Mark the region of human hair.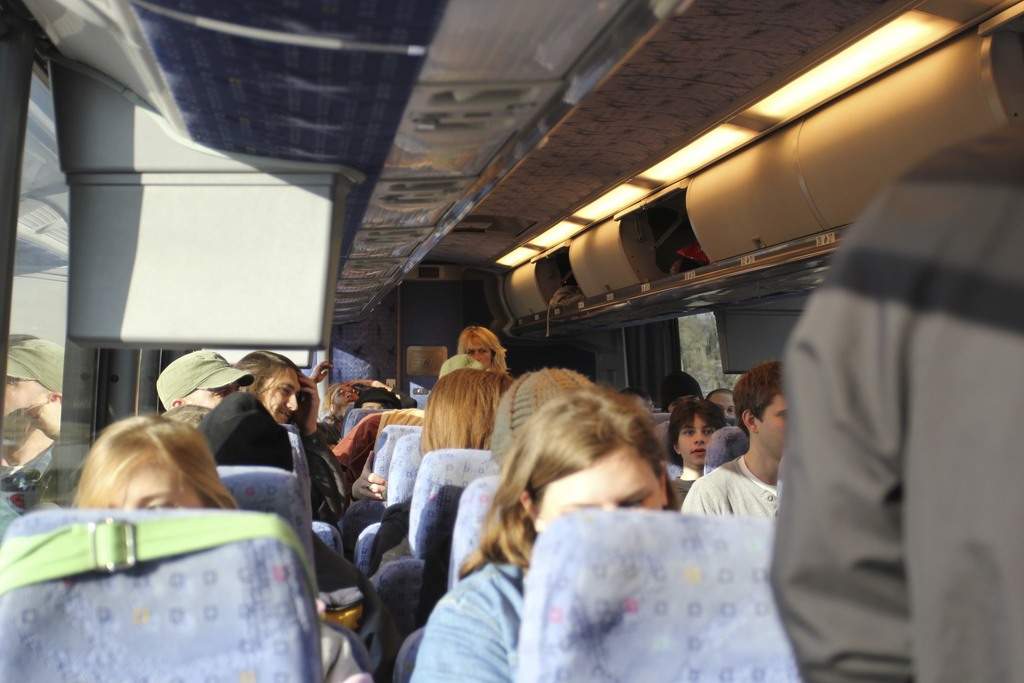
Region: (68,406,220,544).
